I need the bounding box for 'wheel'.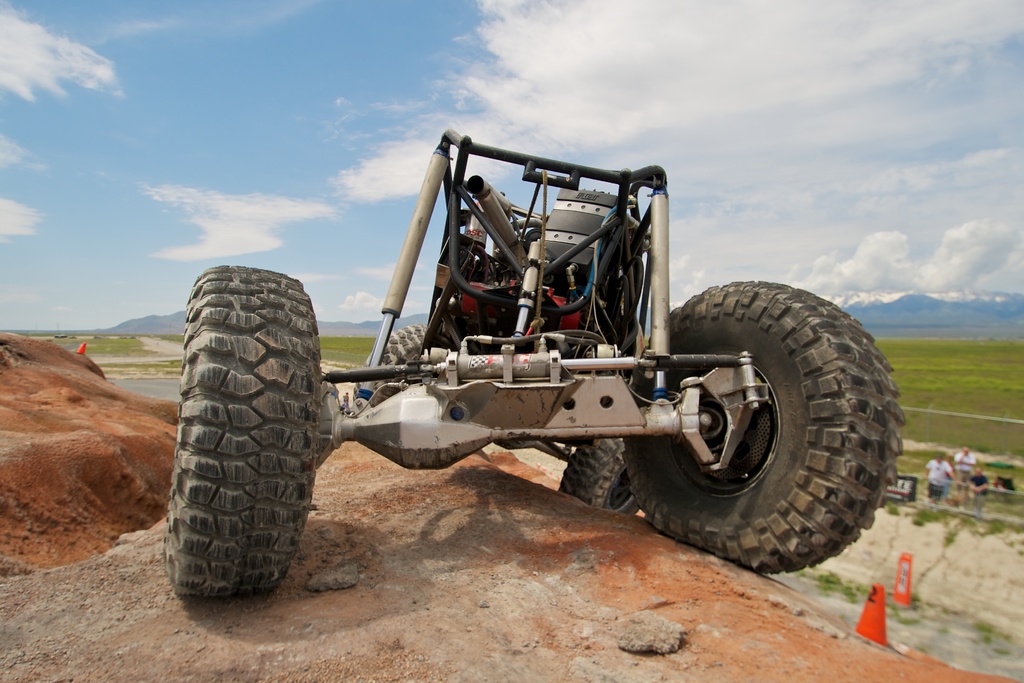
Here it is: 557:428:644:516.
